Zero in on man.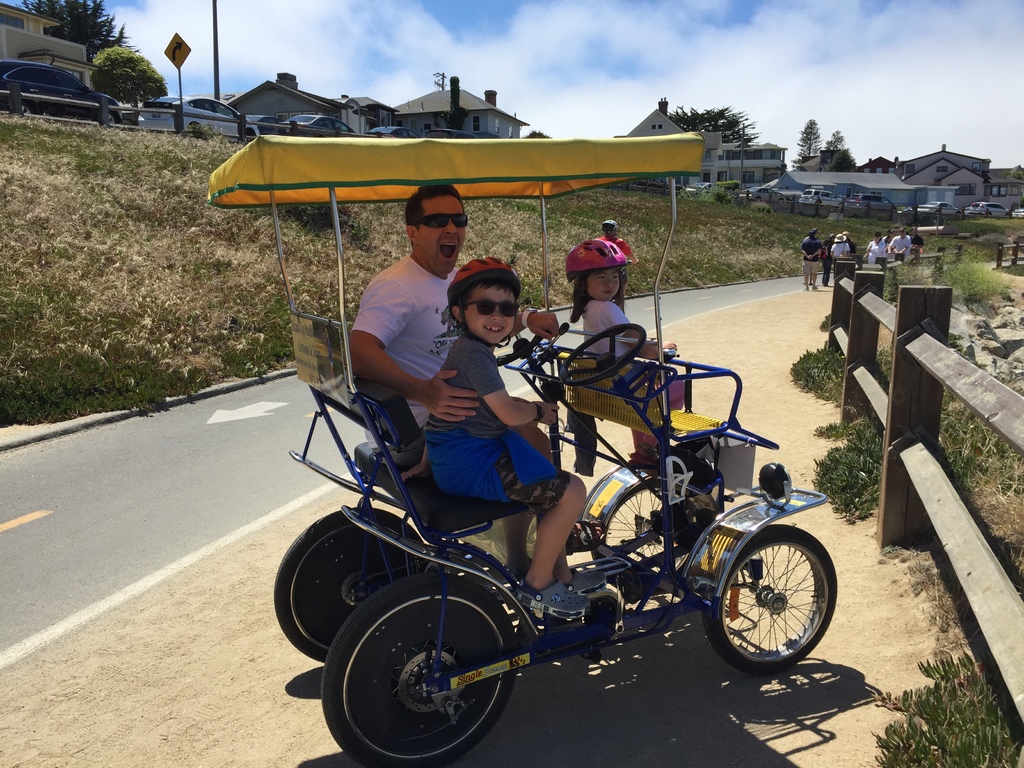
Zeroed in: bbox=(594, 219, 639, 292).
